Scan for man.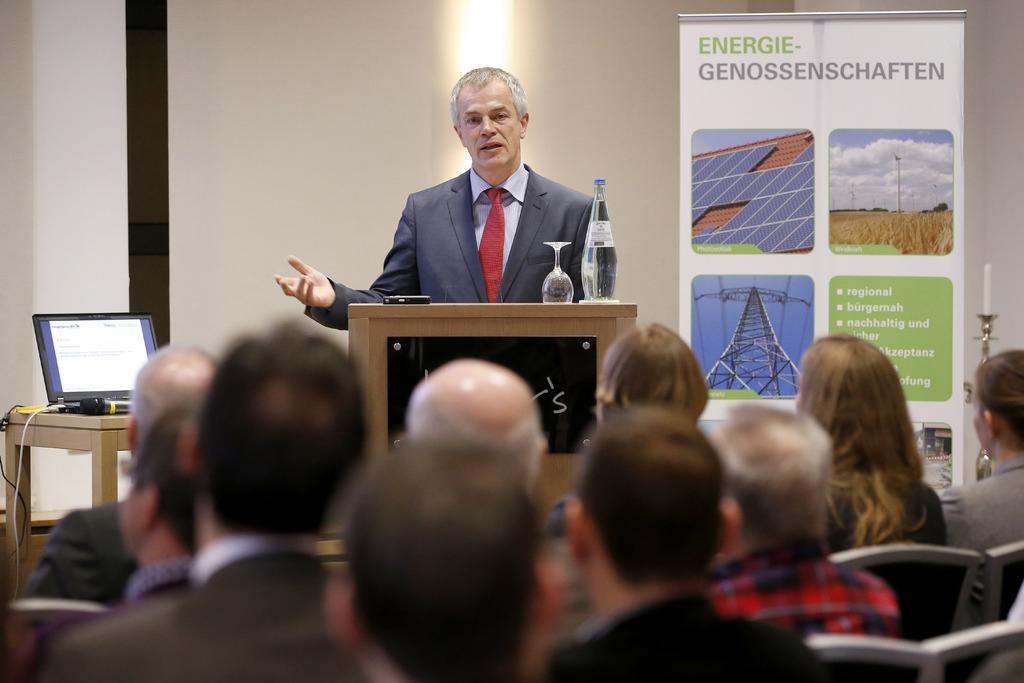
Scan result: [17,338,227,606].
